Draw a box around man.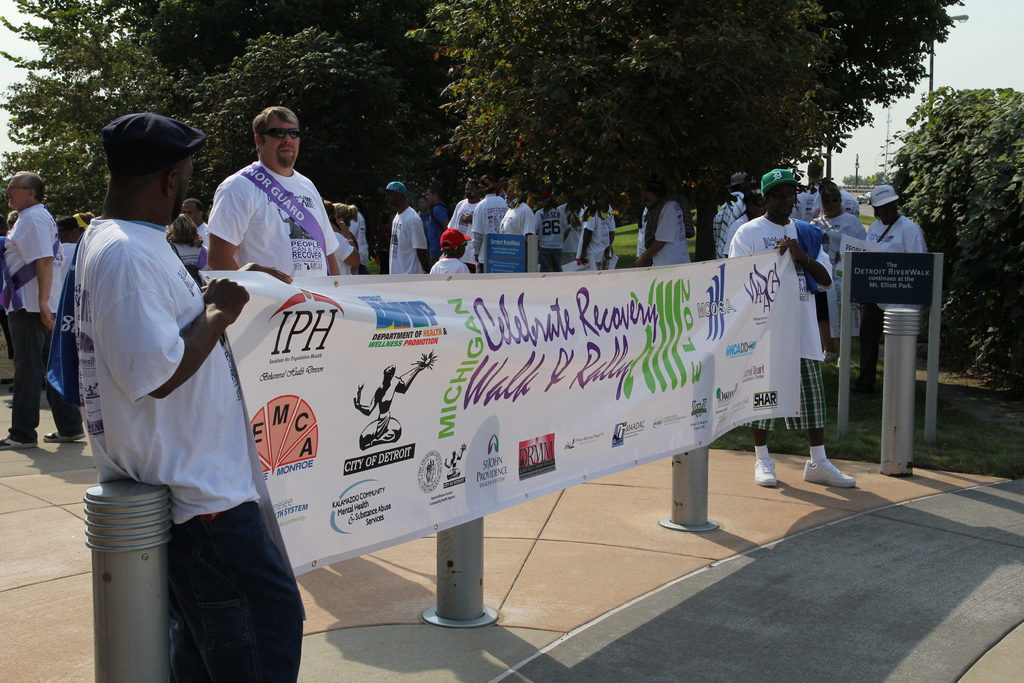
bbox=[712, 174, 758, 255].
